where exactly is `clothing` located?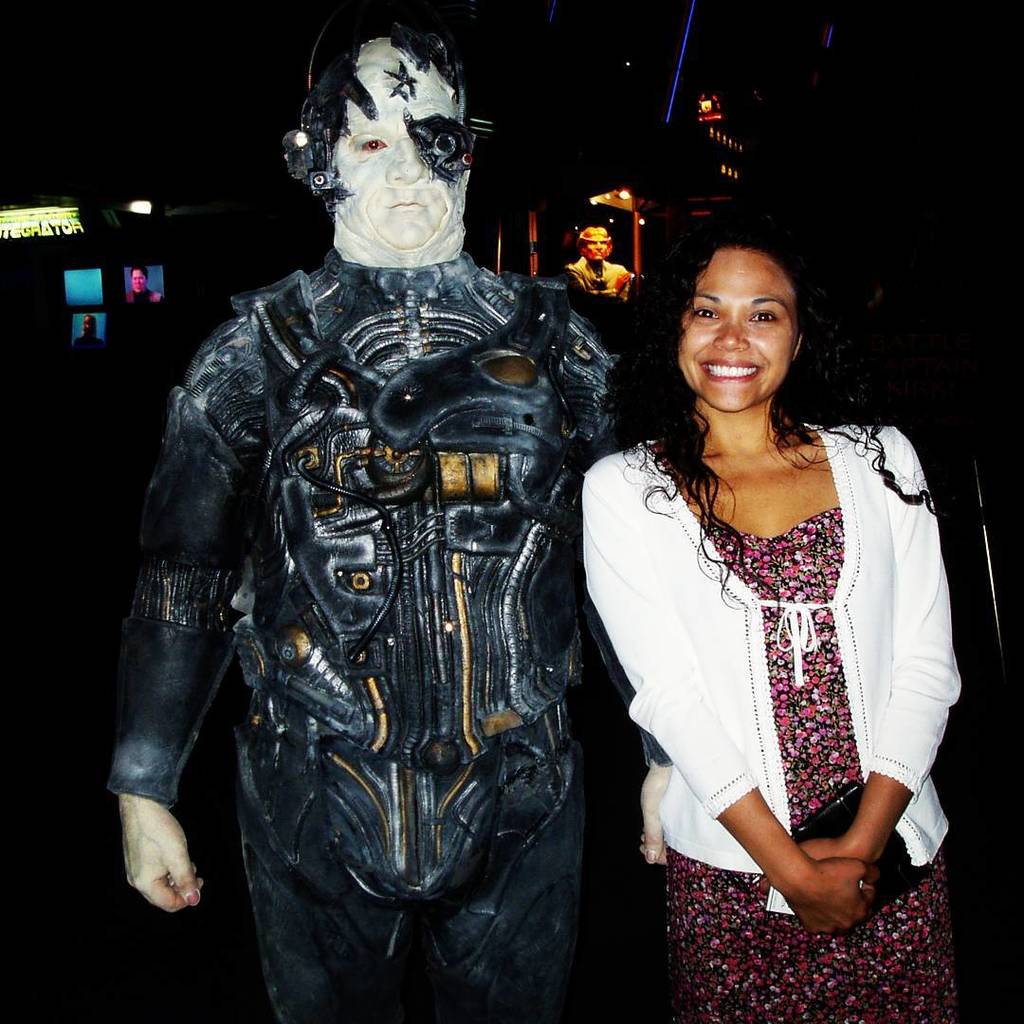
Its bounding box is bbox=[107, 259, 677, 1016].
